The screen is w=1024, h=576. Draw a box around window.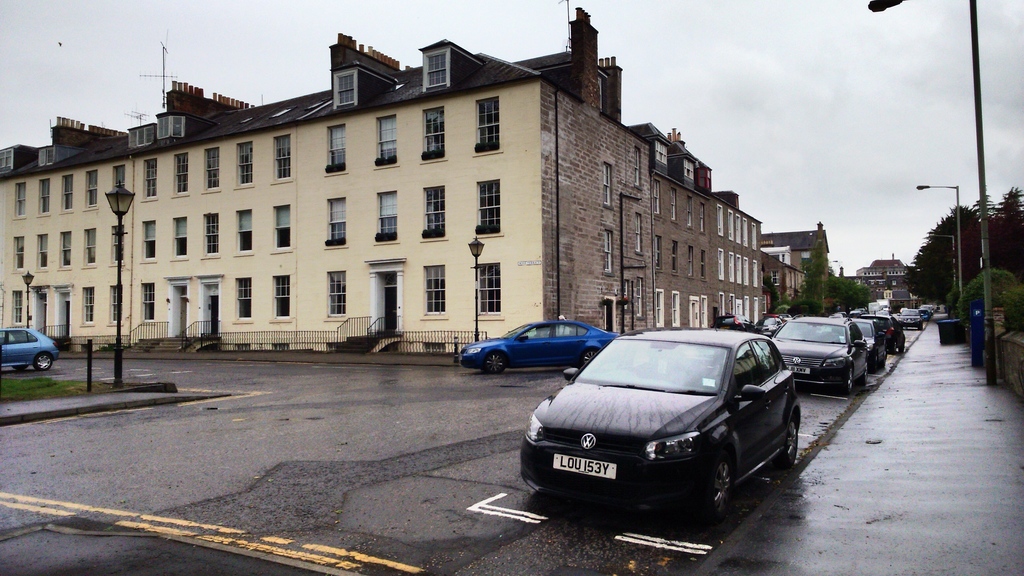
(419,185,446,238).
